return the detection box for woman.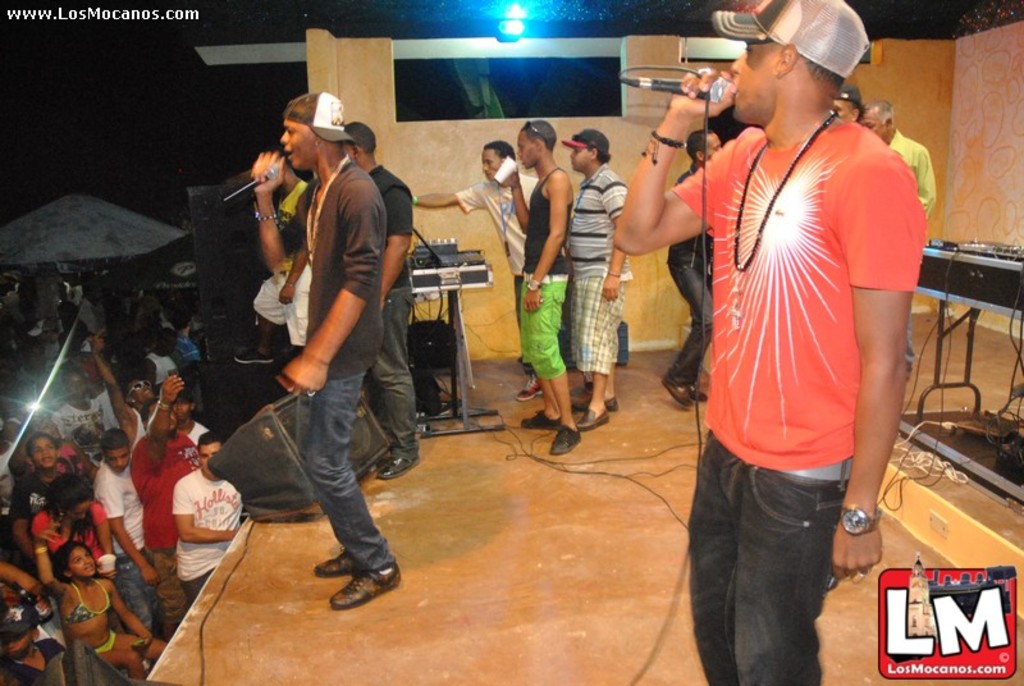
33, 472, 148, 642.
